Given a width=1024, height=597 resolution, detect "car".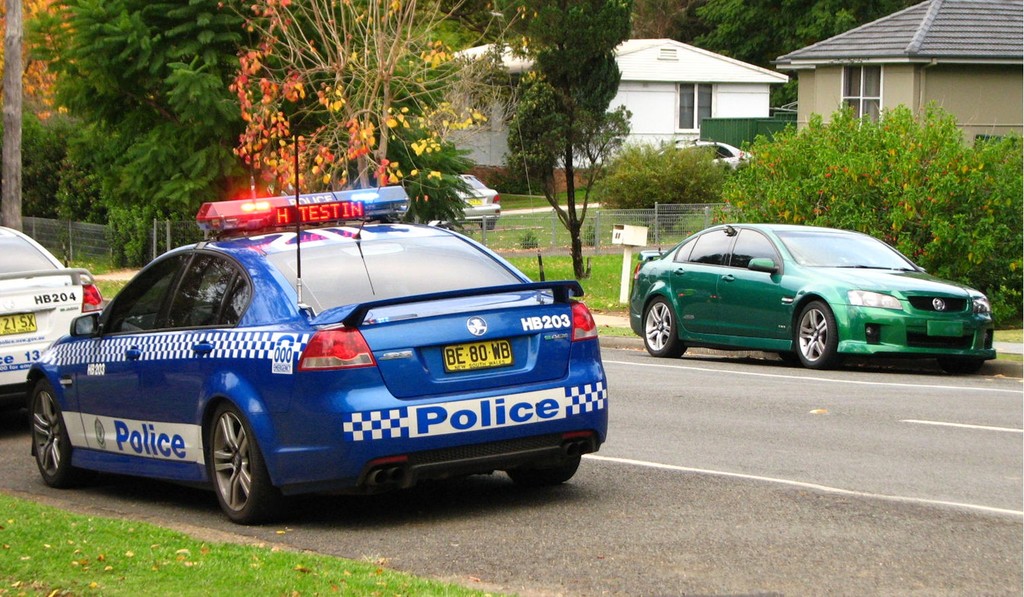
bbox=[22, 130, 610, 533].
